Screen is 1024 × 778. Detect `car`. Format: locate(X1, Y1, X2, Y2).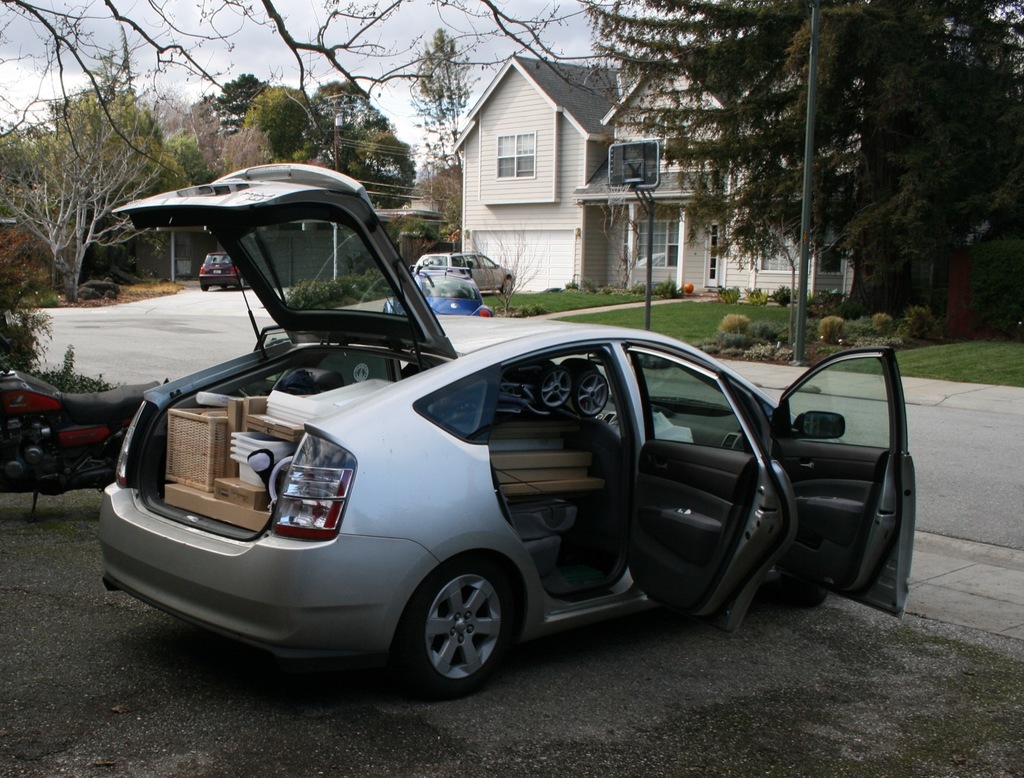
locate(195, 247, 248, 290).
